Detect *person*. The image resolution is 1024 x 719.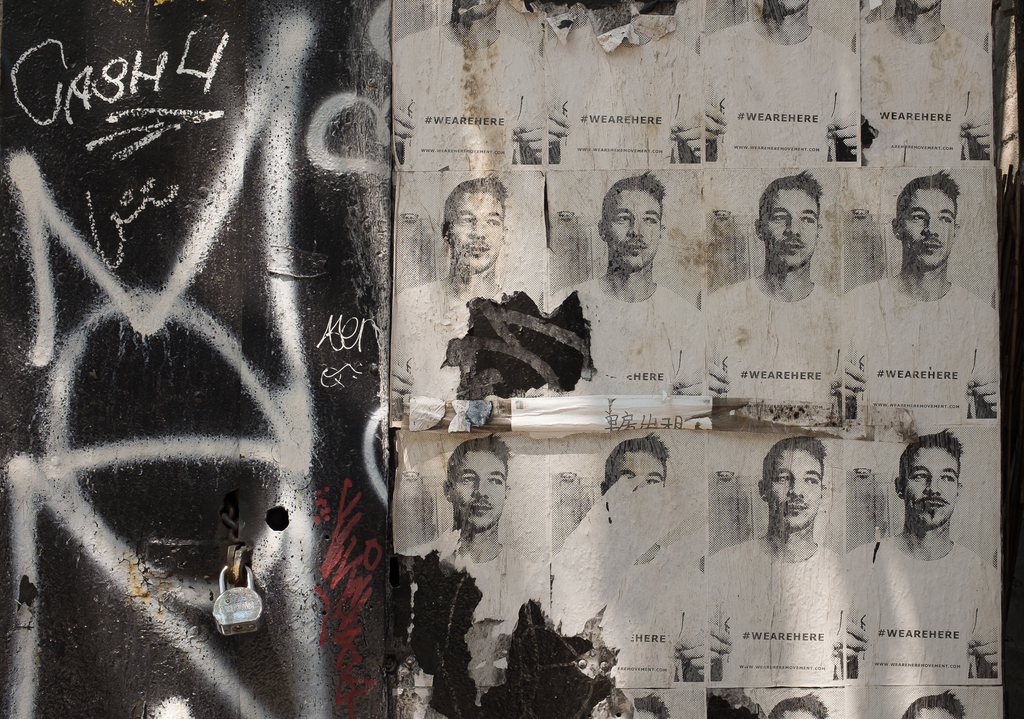
(404,433,547,707).
